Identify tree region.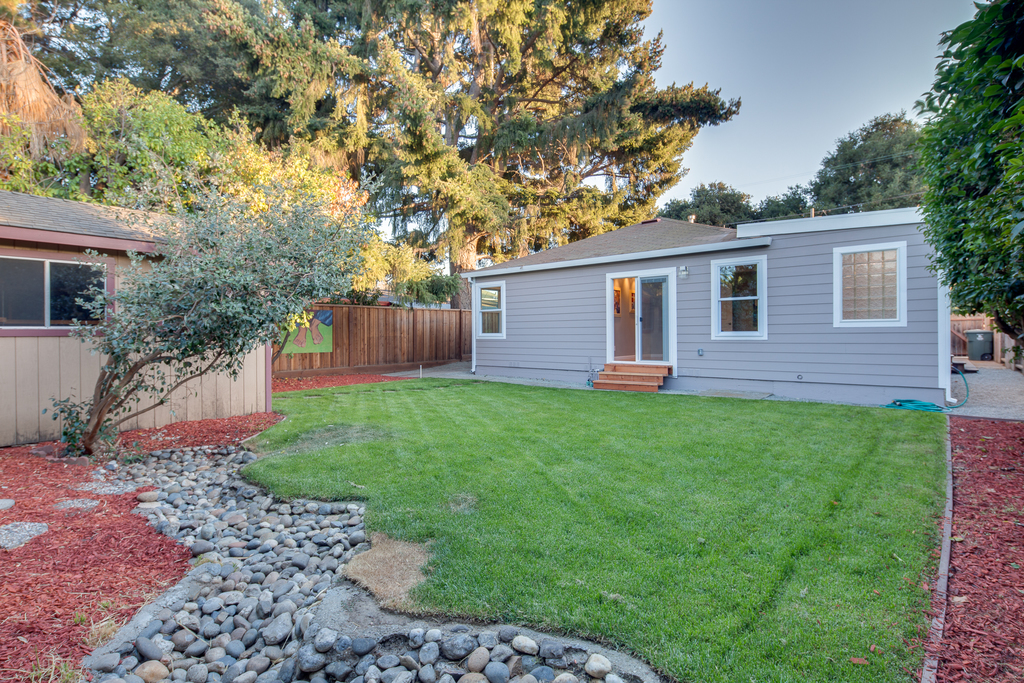
Region: <box>659,177,757,236</box>.
